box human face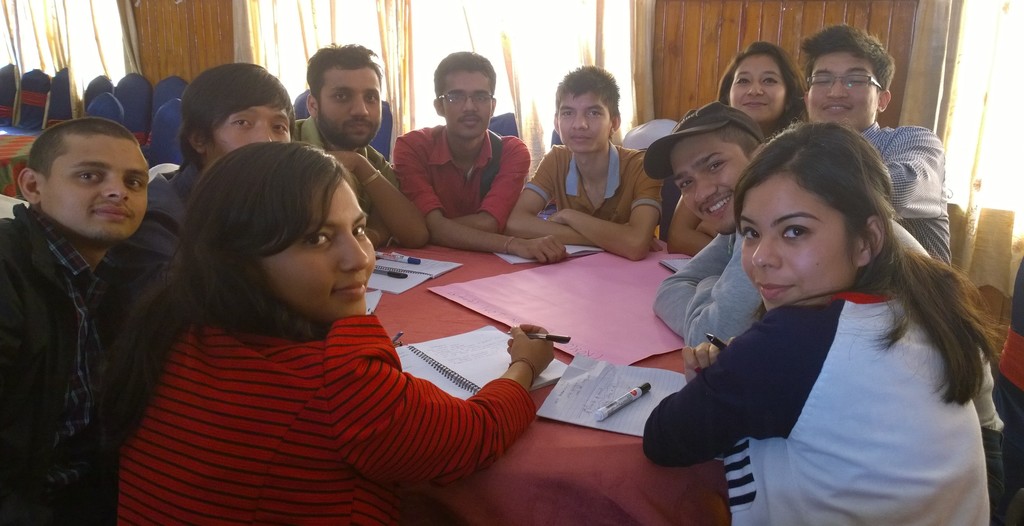
37 138 156 254
